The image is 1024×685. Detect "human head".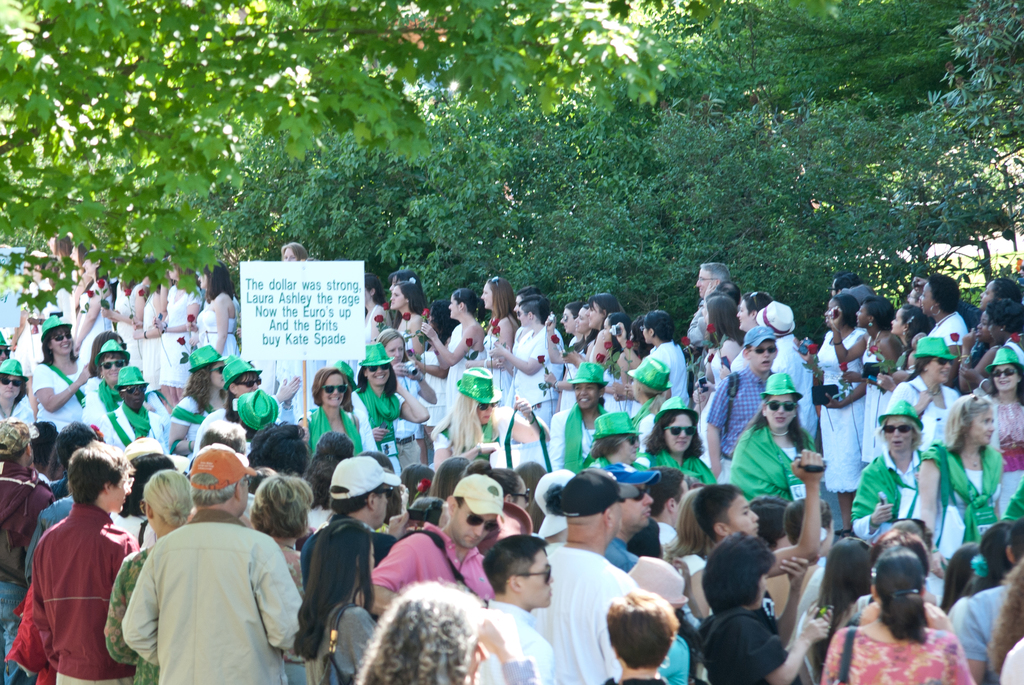
Detection: select_region(916, 335, 957, 387).
